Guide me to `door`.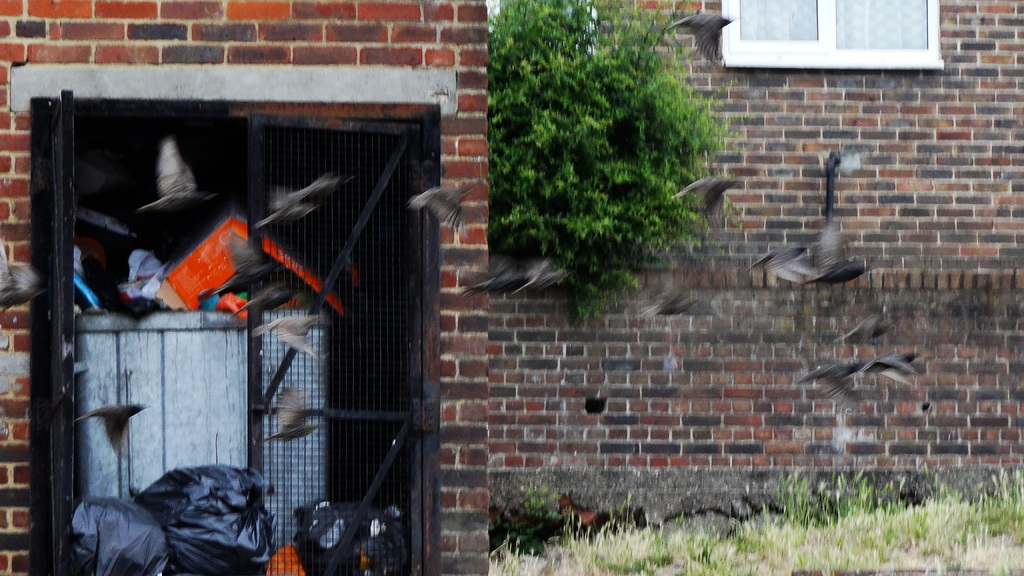
Guidance: [44,88,425,575].
